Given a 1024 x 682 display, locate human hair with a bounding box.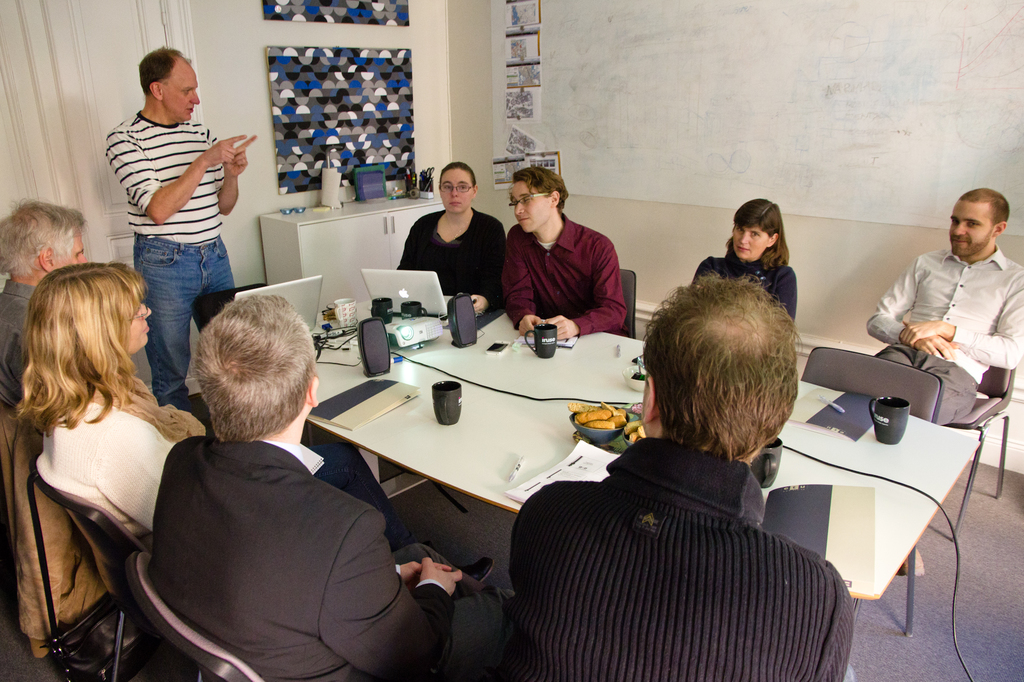
Located: box(196, 292, 317, 443).
